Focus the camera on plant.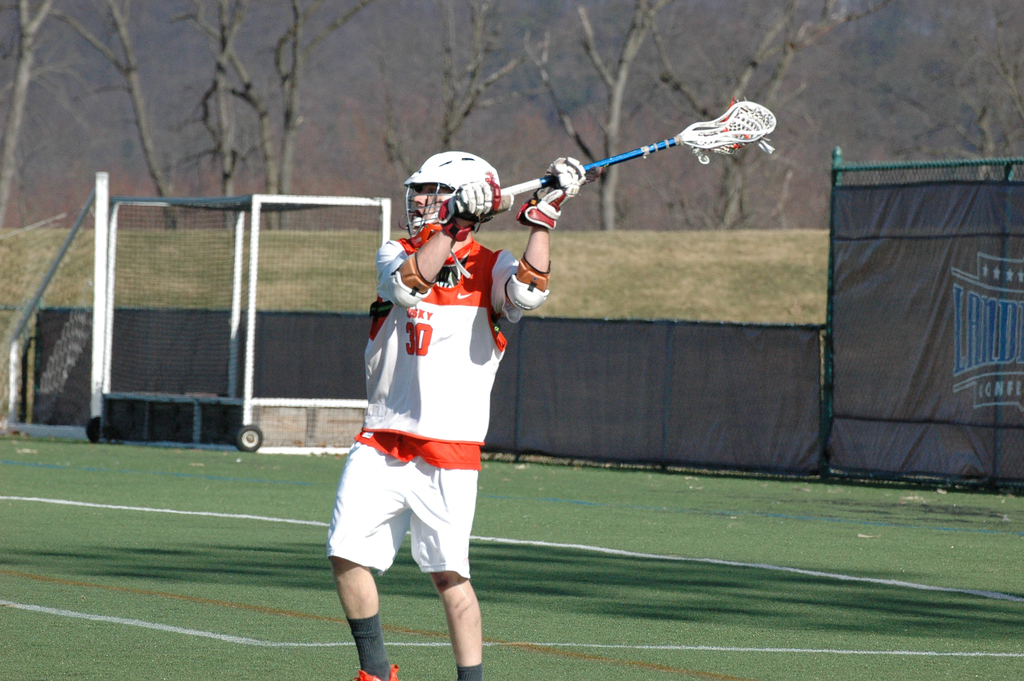
Focus region: (0,420,1023,680).
